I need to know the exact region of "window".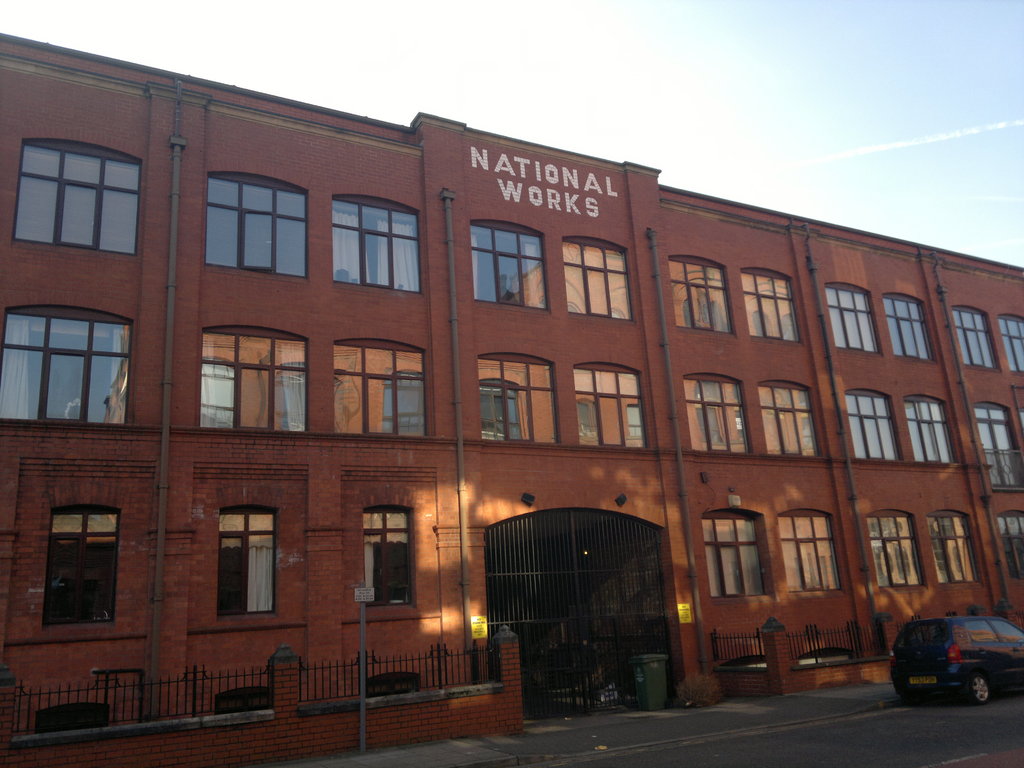
Region: 0/312/134/438.
